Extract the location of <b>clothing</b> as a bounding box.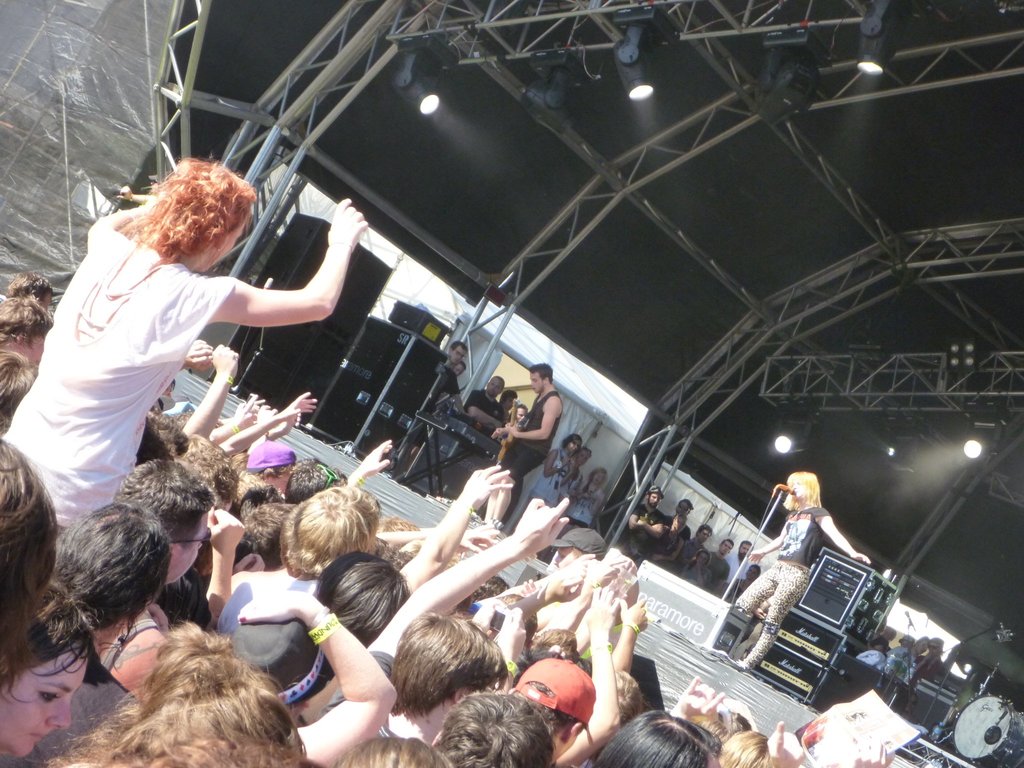
668,516,689,537.
